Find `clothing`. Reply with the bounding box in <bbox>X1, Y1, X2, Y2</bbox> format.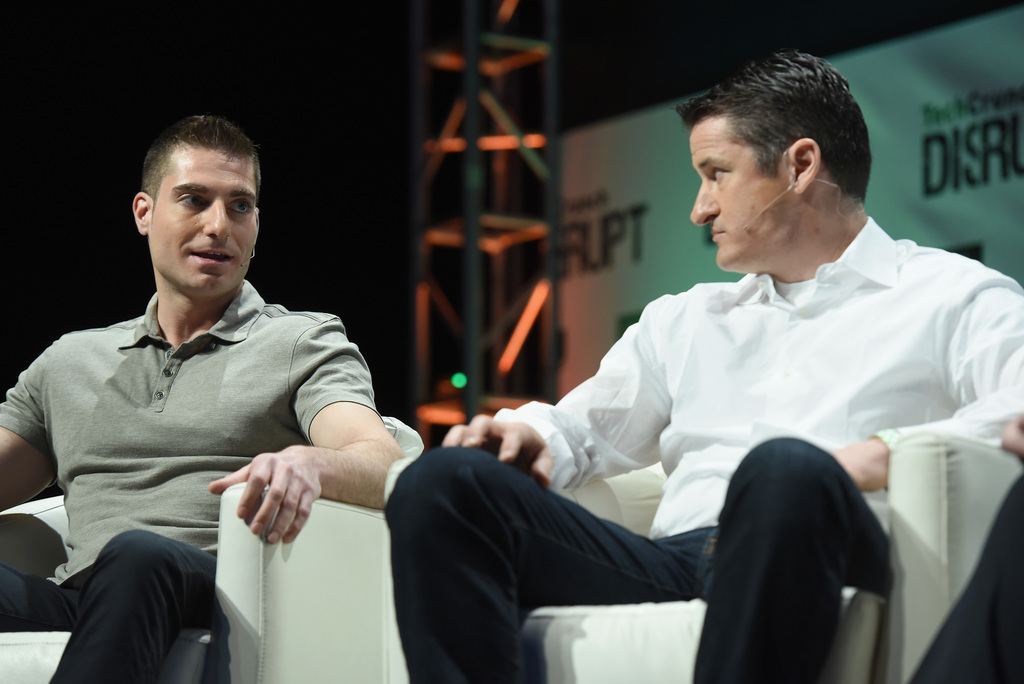
<bbox>383, 426, 905, 683</bbox>.
